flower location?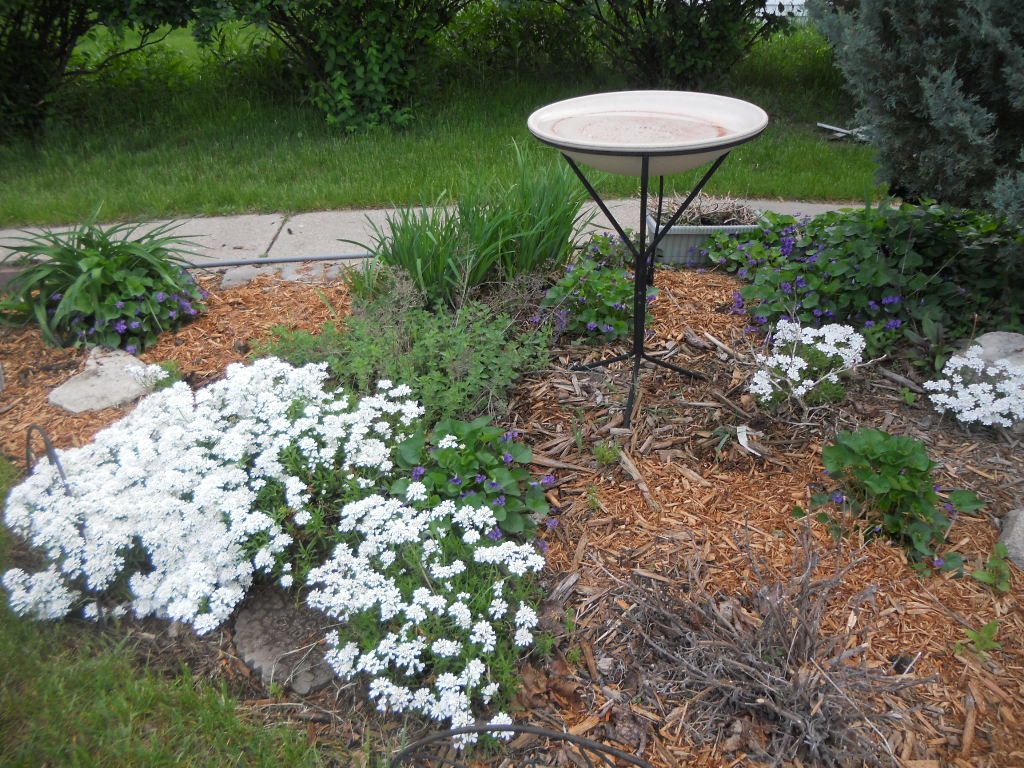
box=[53, 294, 62, 301]
